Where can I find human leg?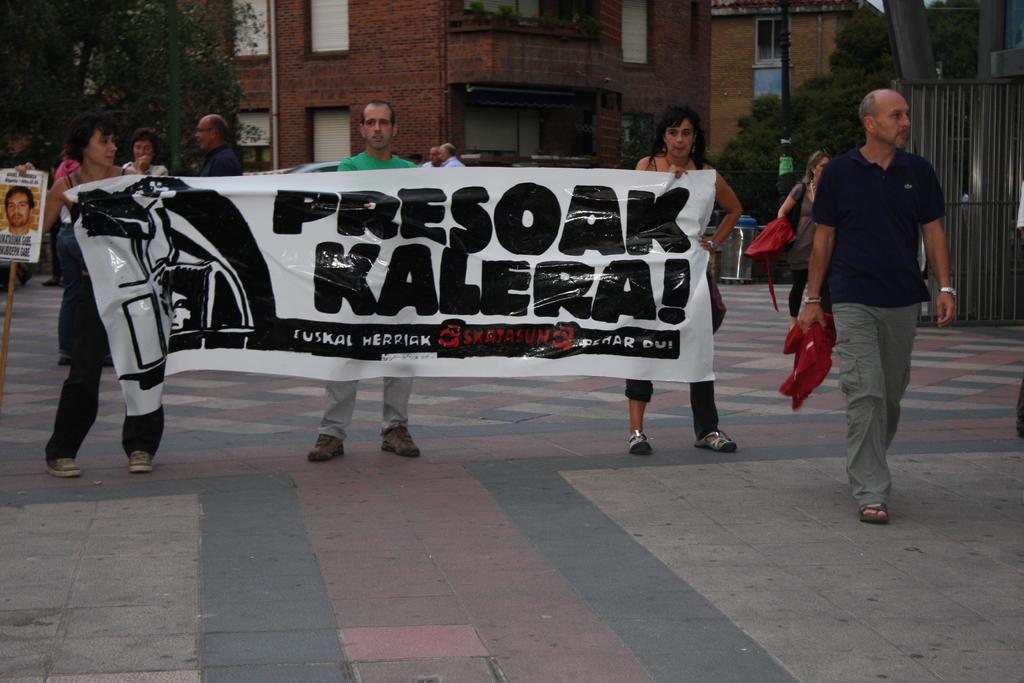
You can find it at [837, 293, 929, 527].
